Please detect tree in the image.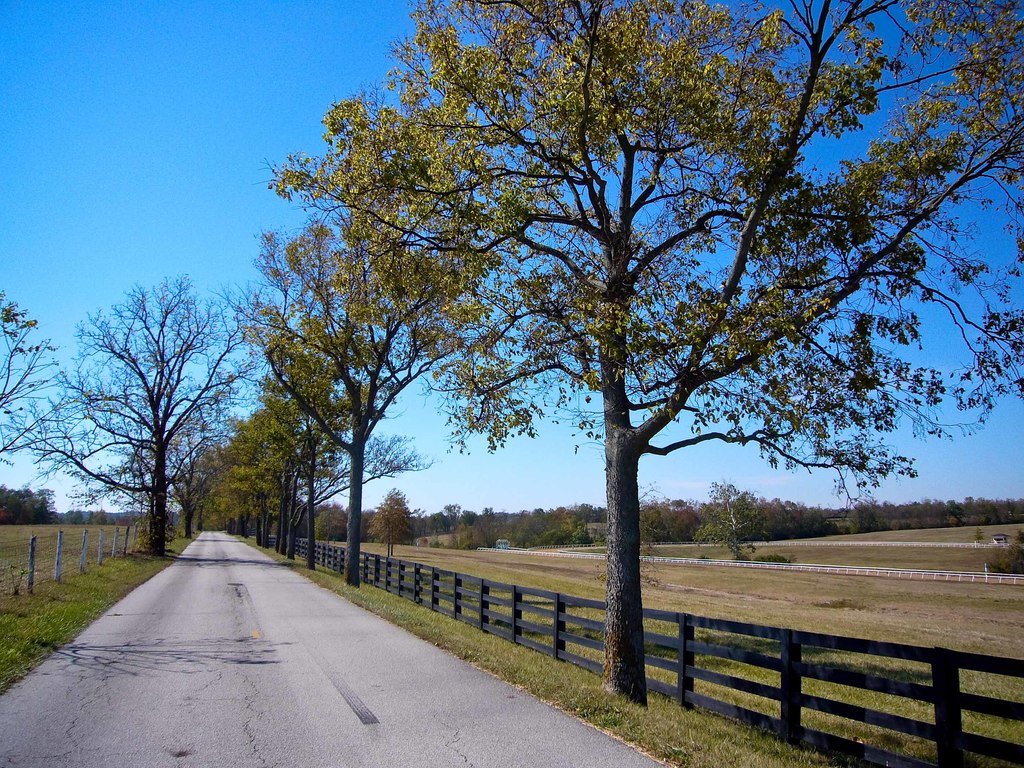
<box>370,485,411,558</box>.
